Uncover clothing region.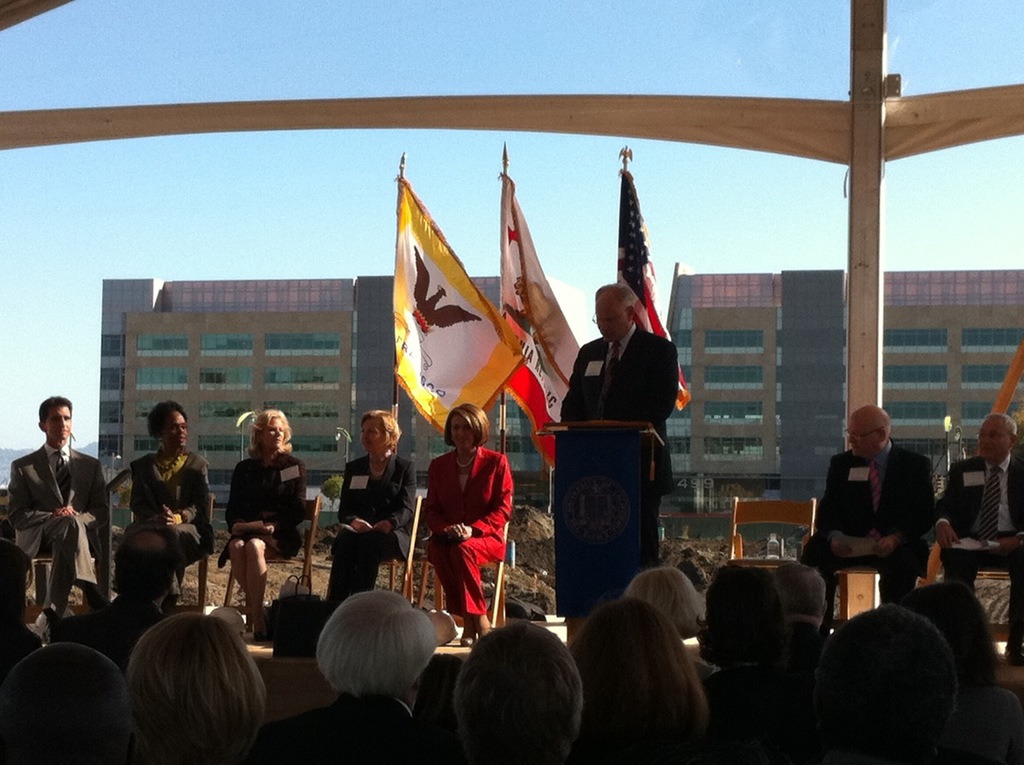
Uncovered: 111:447:213:594.
